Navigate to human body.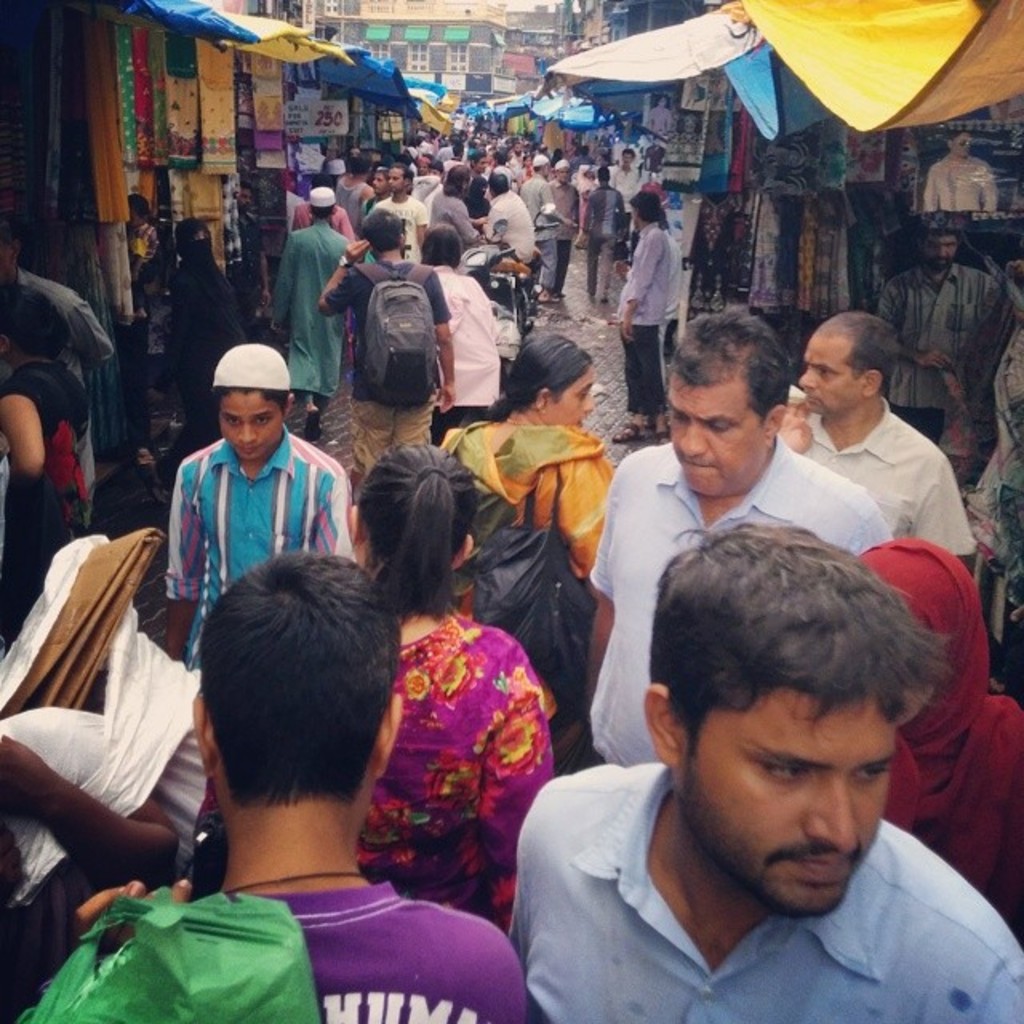
Navigation target: 893,693,1022,925.
